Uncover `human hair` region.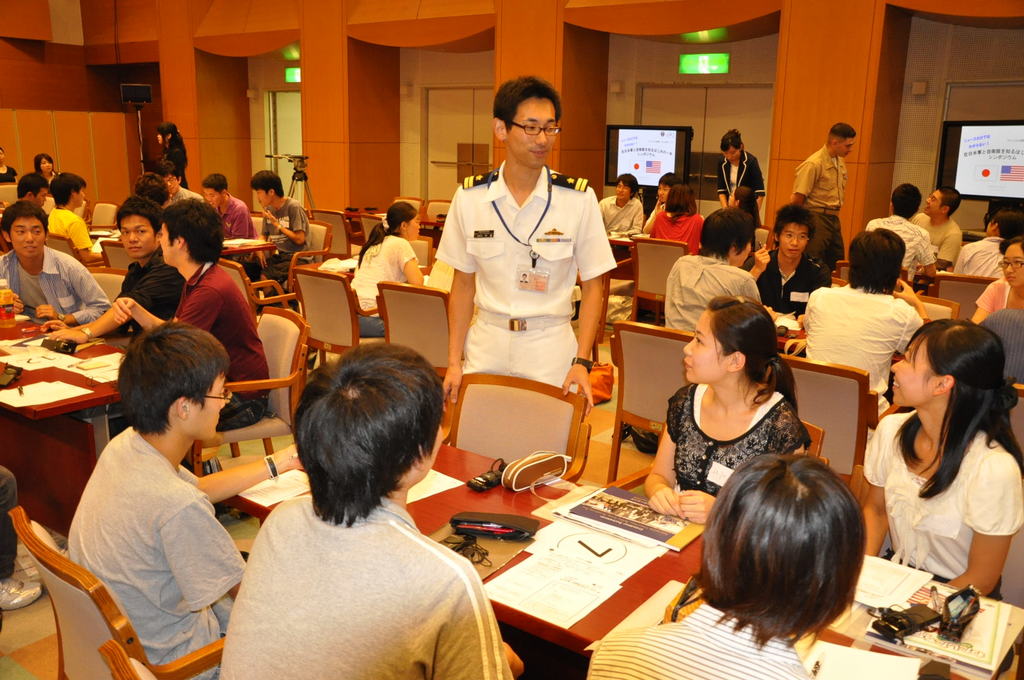
Uncovered: box=[154, 160, 179, 182].
